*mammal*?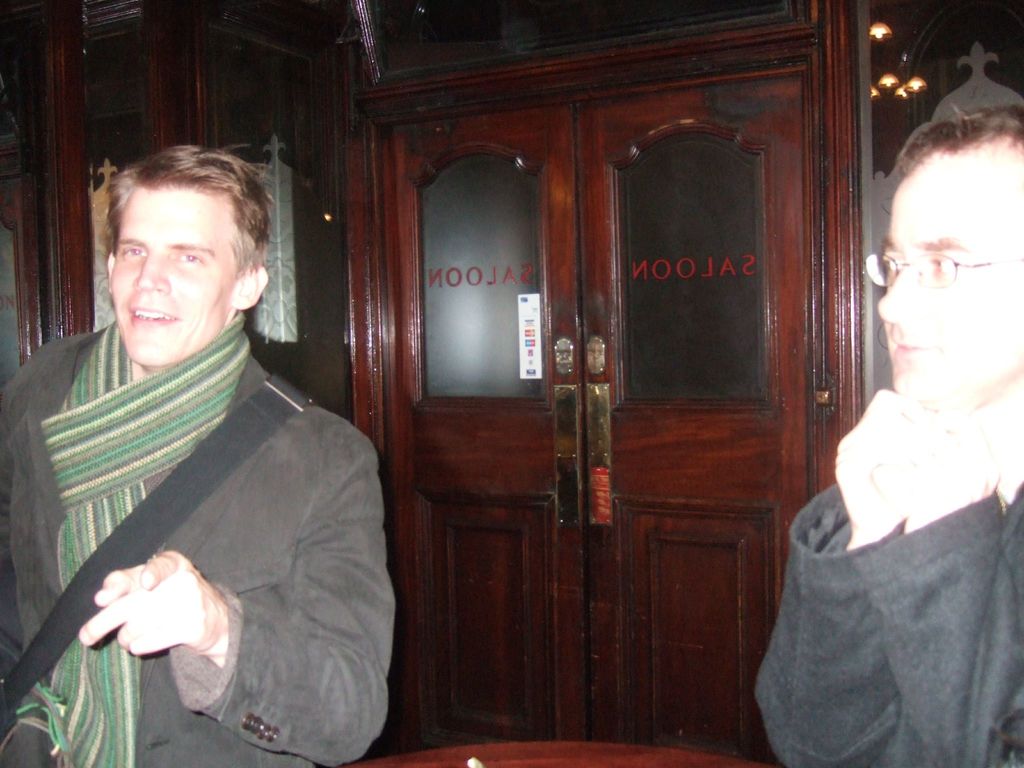
select_region(752, 108, 1022, 767)
